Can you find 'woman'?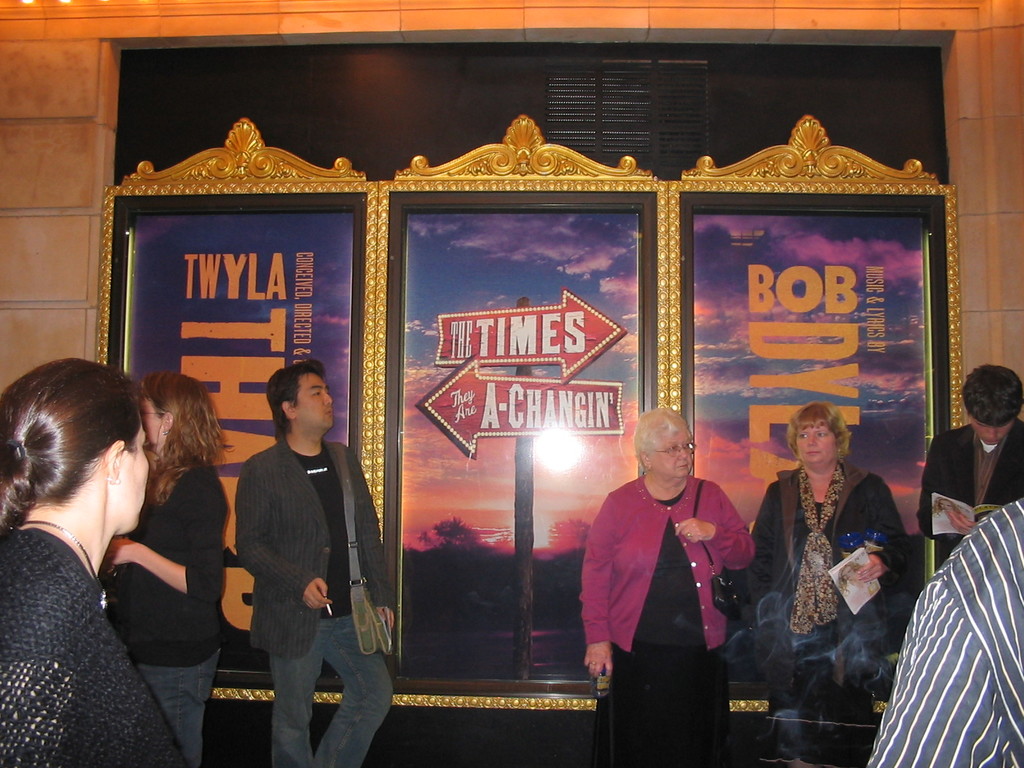
Yes, bounding box: (left=95, top=373, right=236, bottom=767).
